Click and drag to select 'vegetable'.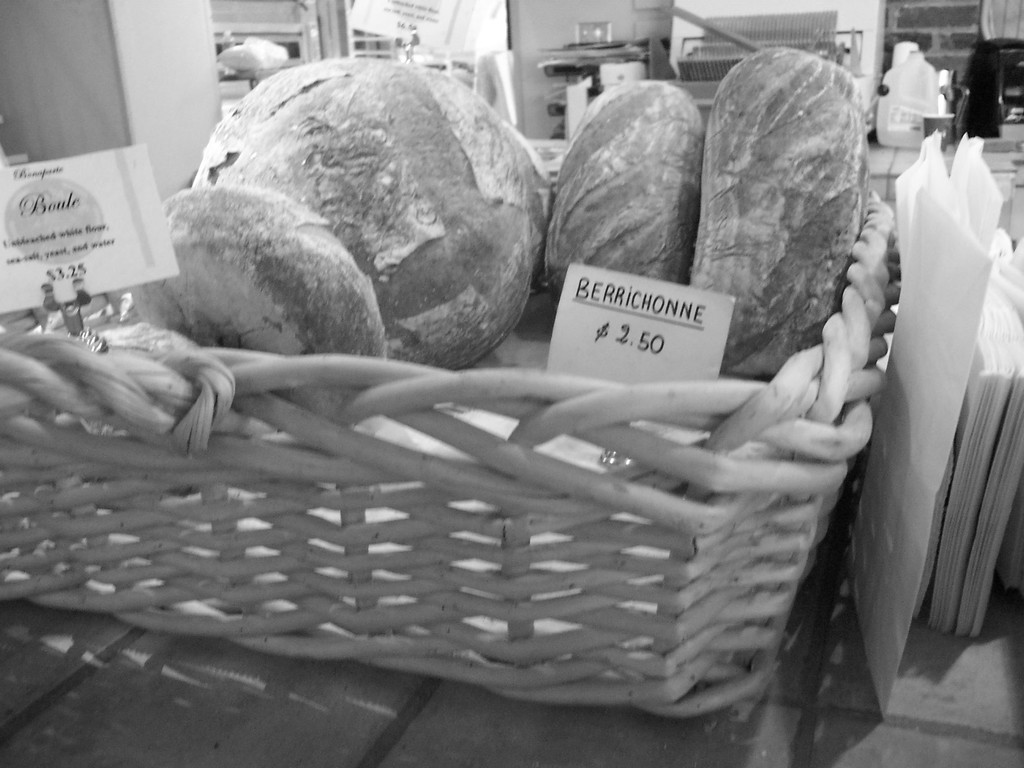
Selection: box(696, 44, 874, 384).
